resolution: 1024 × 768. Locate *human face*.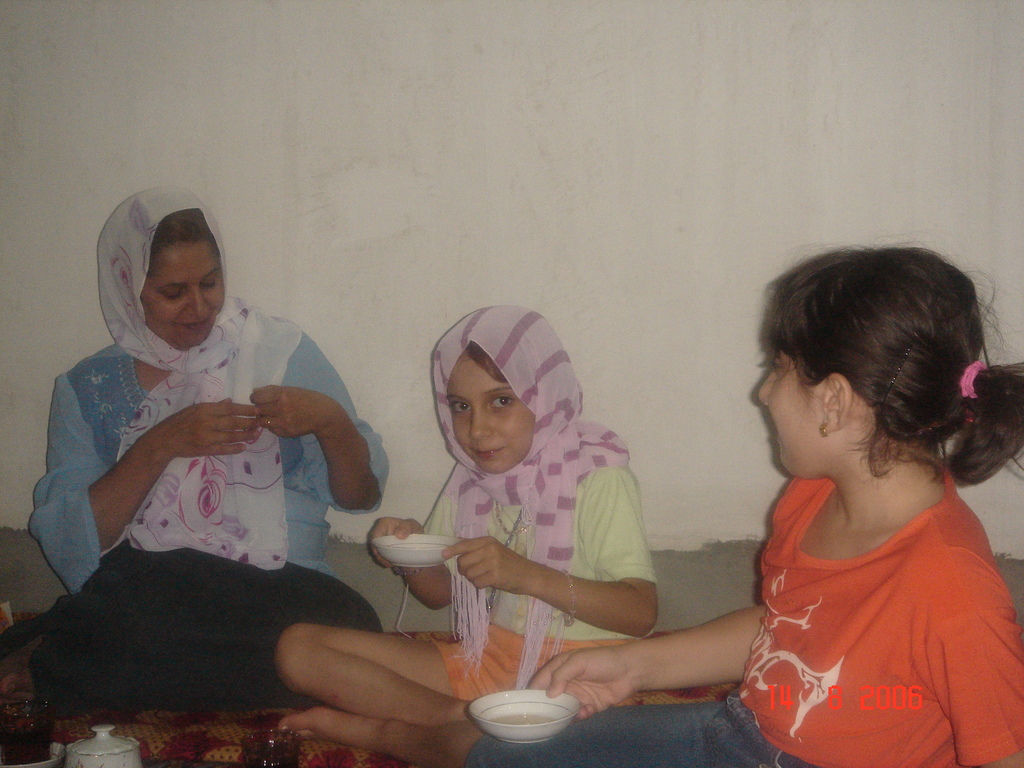
444 350 536 475.
